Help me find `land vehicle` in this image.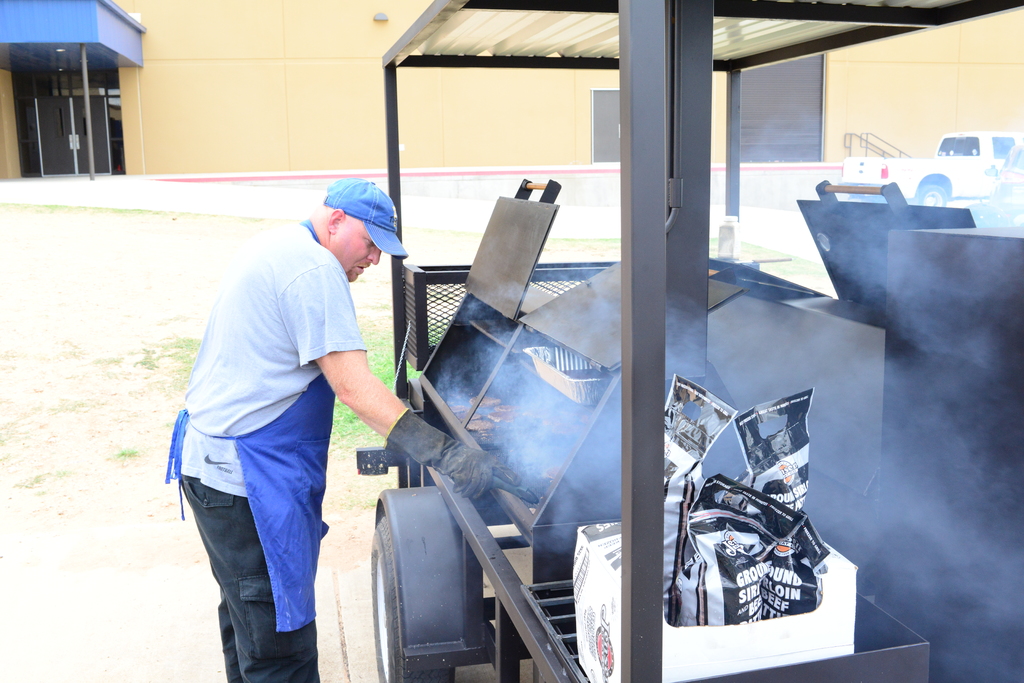
Found it: BBox(854, 105, 1021, 220).
